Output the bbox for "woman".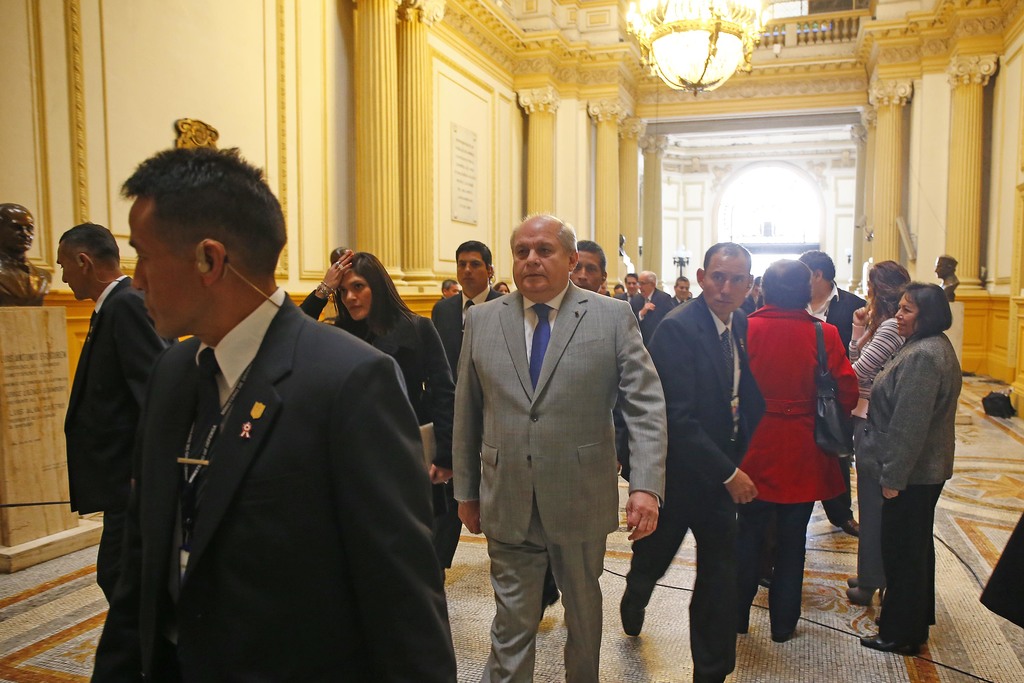
(745, 257, 858, 643).
